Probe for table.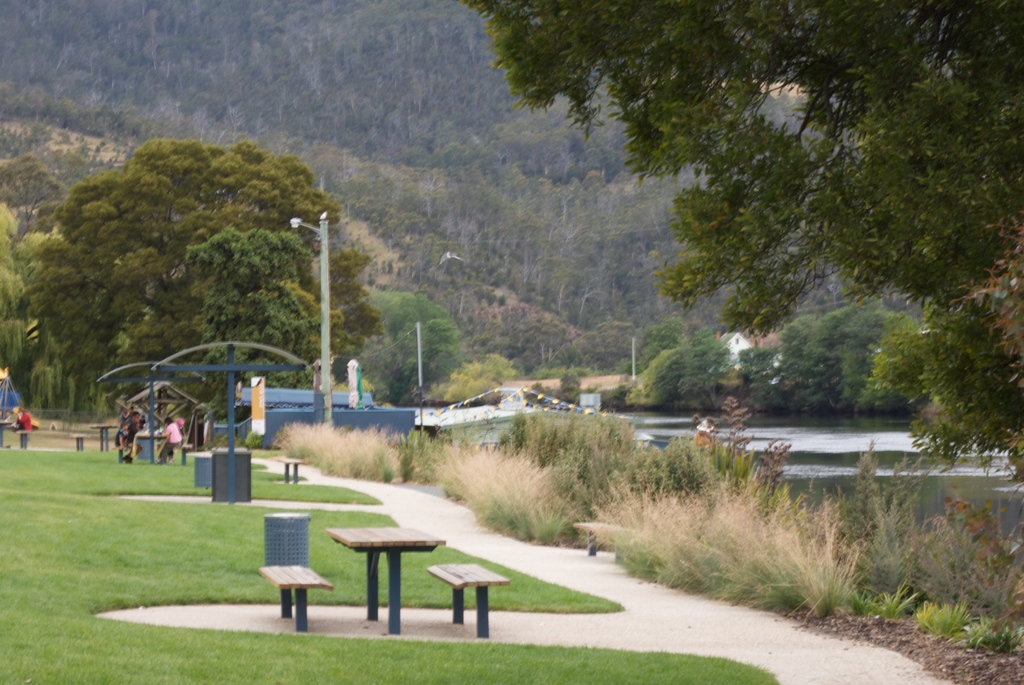
Probe result: (132,429,165,472).
